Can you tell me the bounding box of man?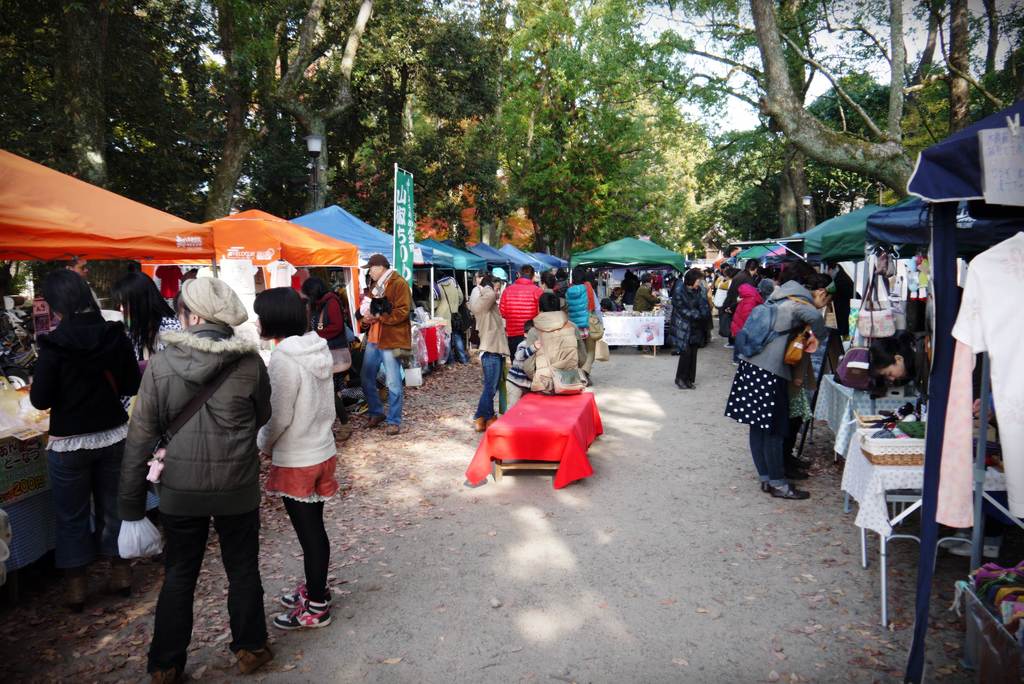
locate(63, 256, 100, 312).
